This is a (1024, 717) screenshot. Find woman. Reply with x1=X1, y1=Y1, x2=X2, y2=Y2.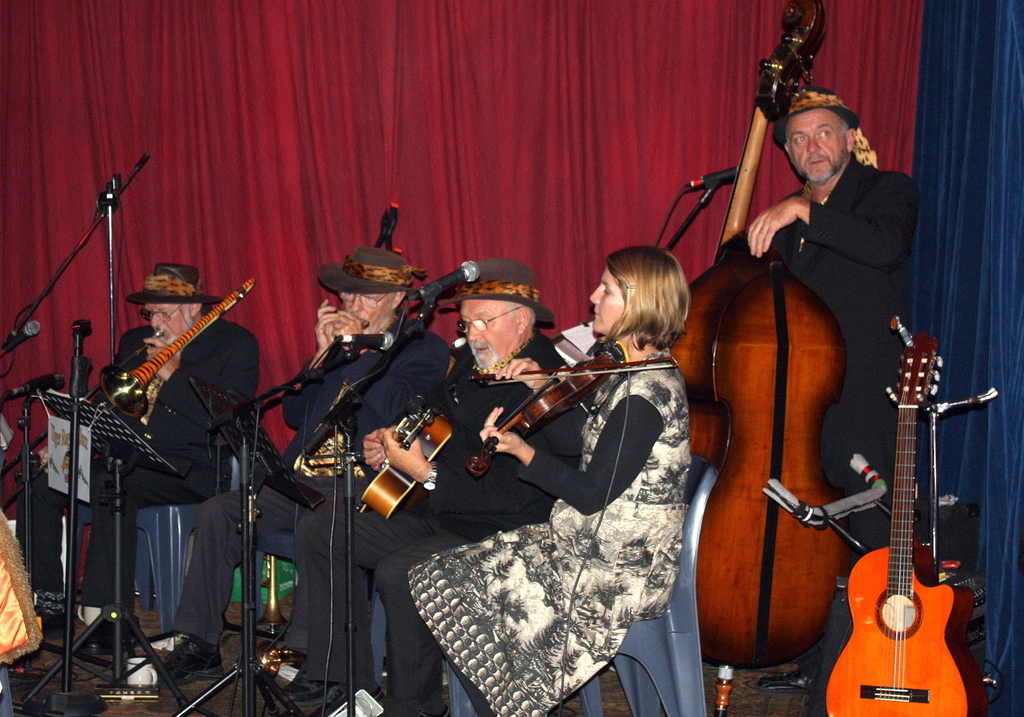
x1=407, y1=252, x2=694, y2=716.
